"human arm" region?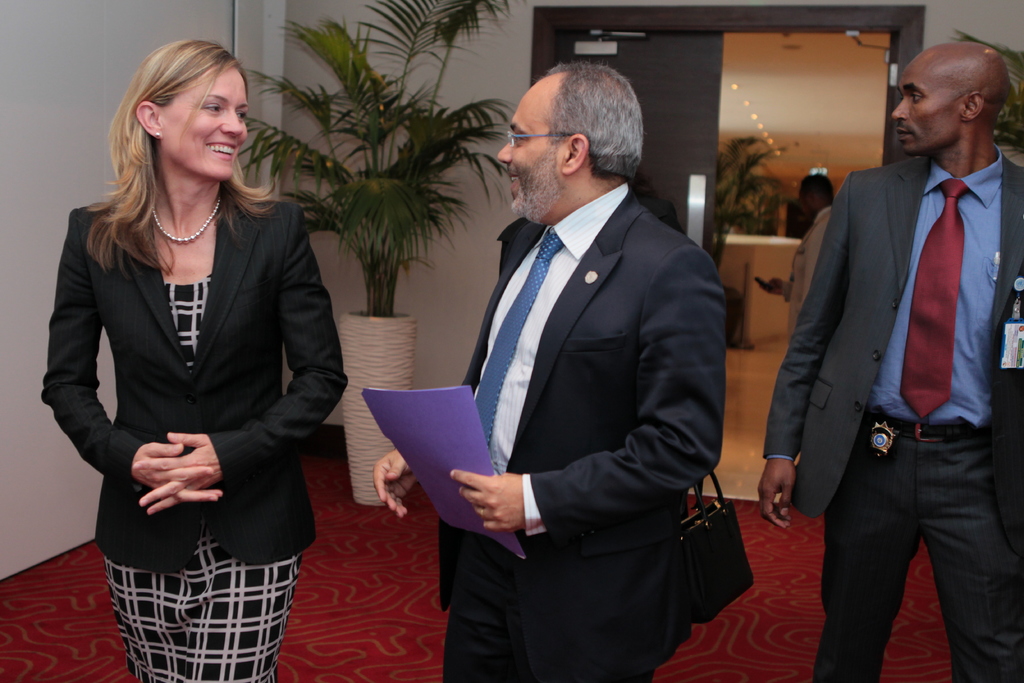
bbox=(764, 174, 842, 527)
